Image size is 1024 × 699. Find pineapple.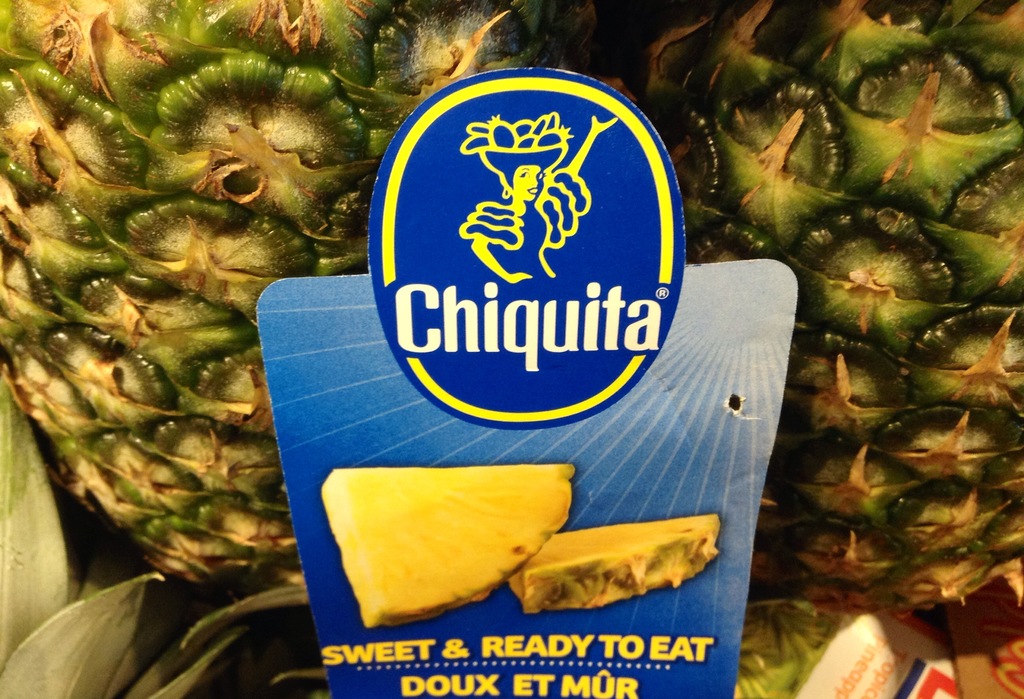
[606, 0, 1023, 626].
